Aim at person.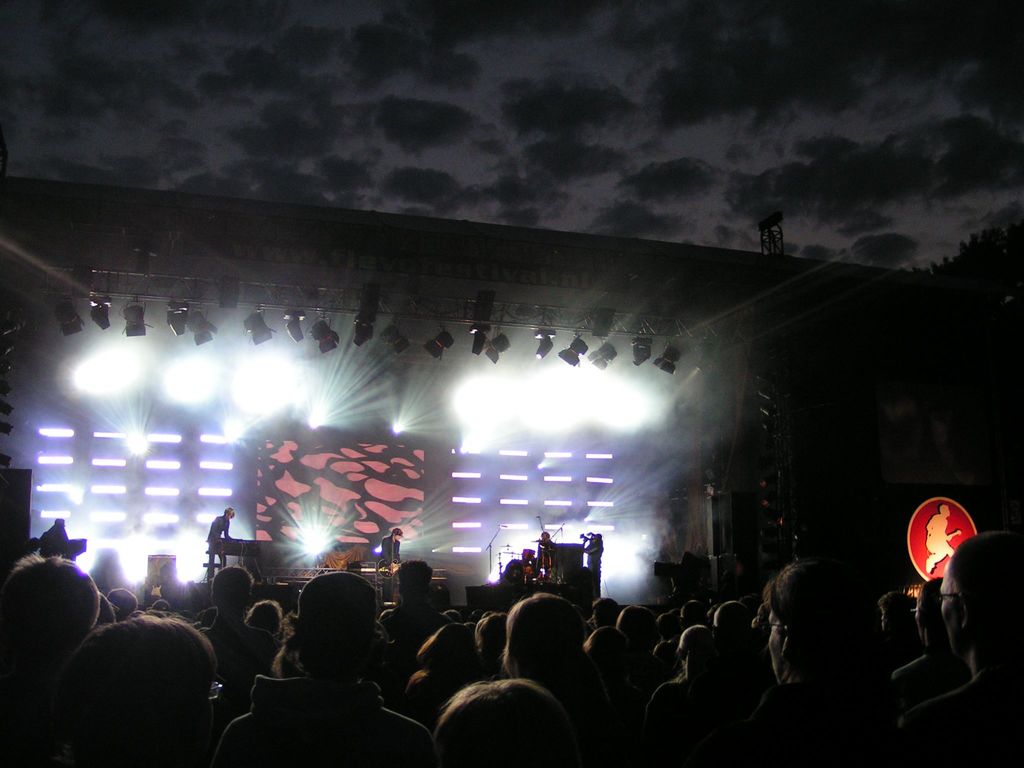
Aimed at BBox(924, 498, 966, 577).
